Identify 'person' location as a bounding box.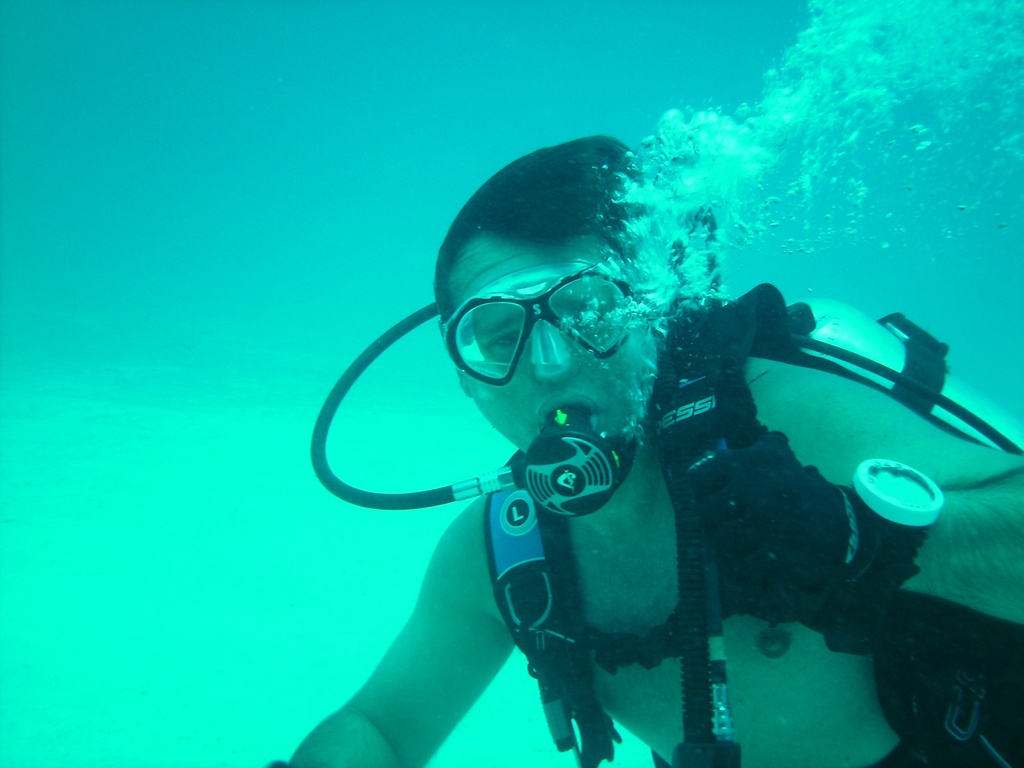
(x1=289, y1=122, x2=924, y2=767).
